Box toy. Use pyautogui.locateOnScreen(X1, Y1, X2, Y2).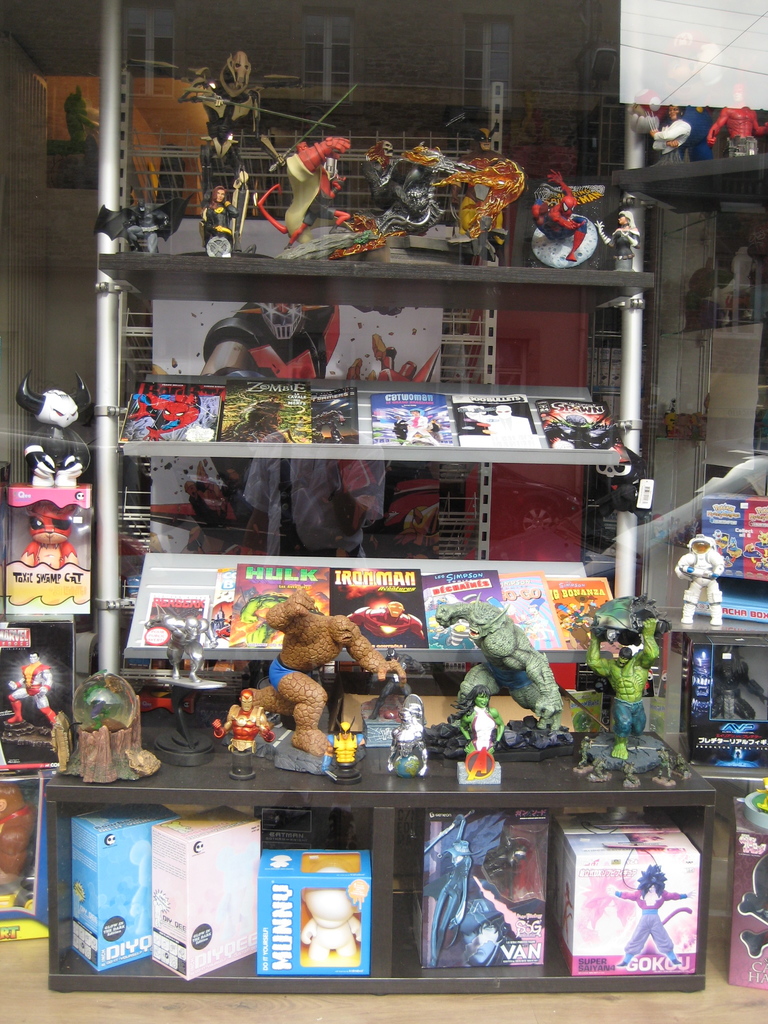
pyautogui.locateOnScreen(705, 235, 762, 317).
